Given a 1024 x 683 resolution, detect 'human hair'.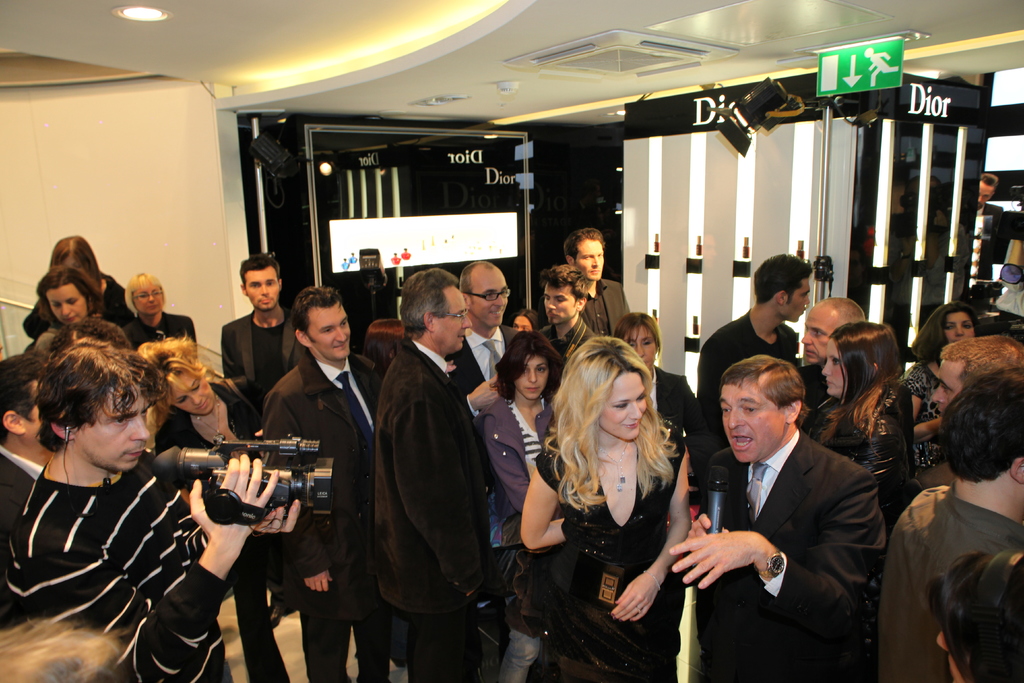
bbox=[720, 352, 812, 416].
